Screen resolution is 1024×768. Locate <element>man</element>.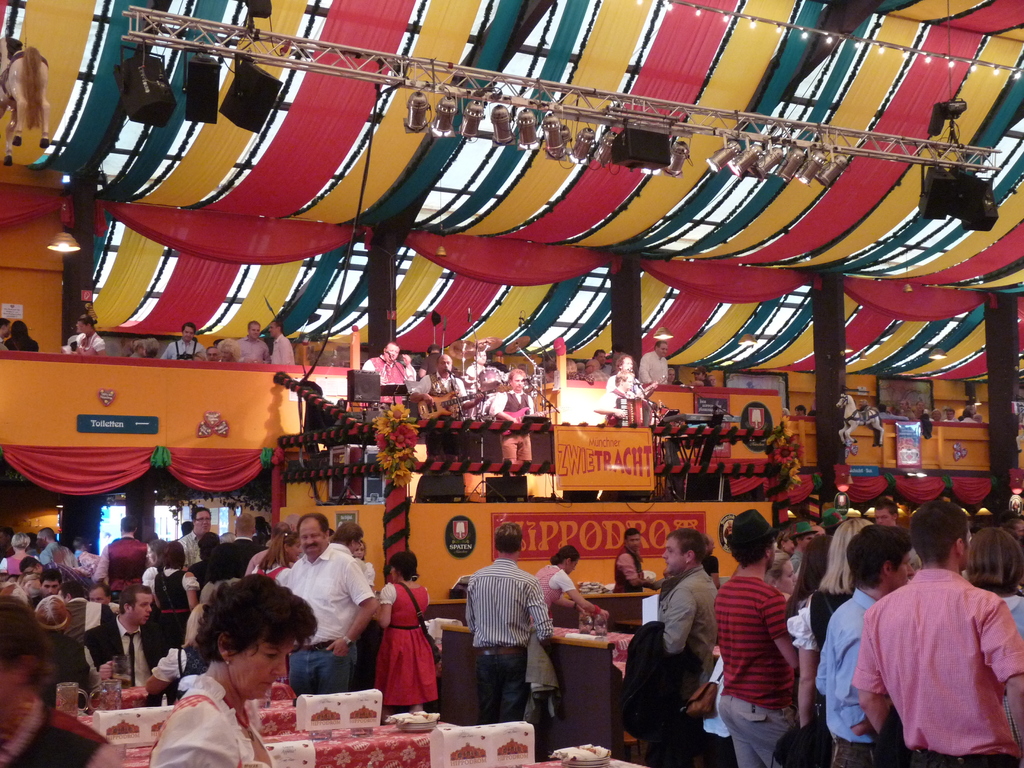
pyautogui.locateOnScreen(364, 339, 419, 385).
